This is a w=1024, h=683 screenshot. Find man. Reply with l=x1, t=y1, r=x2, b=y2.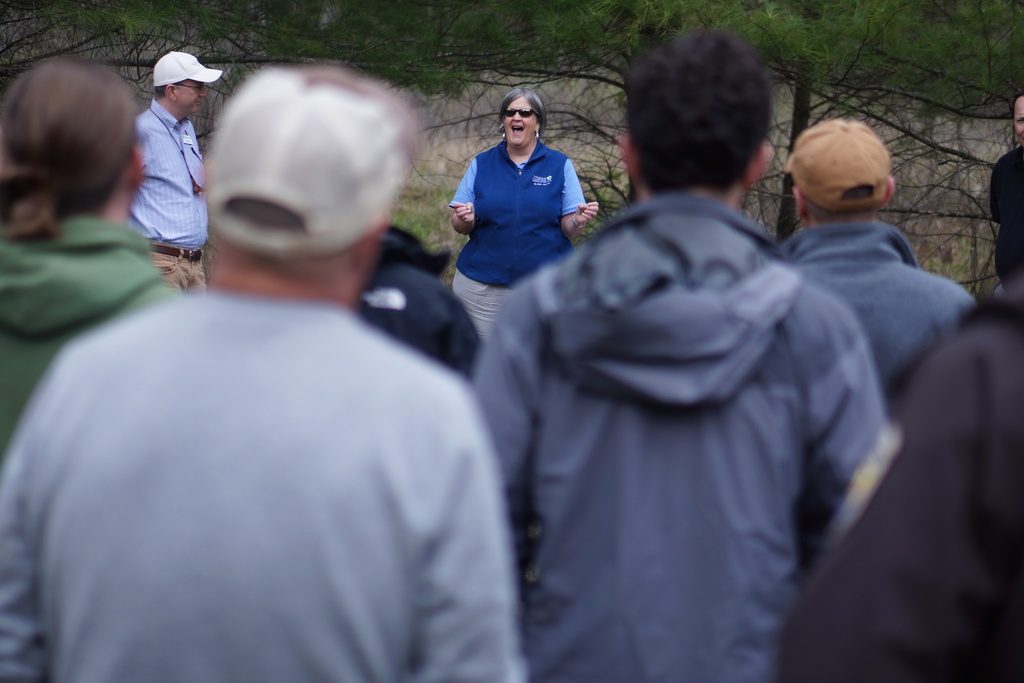
l=355, t=220, r=480, b=375.
